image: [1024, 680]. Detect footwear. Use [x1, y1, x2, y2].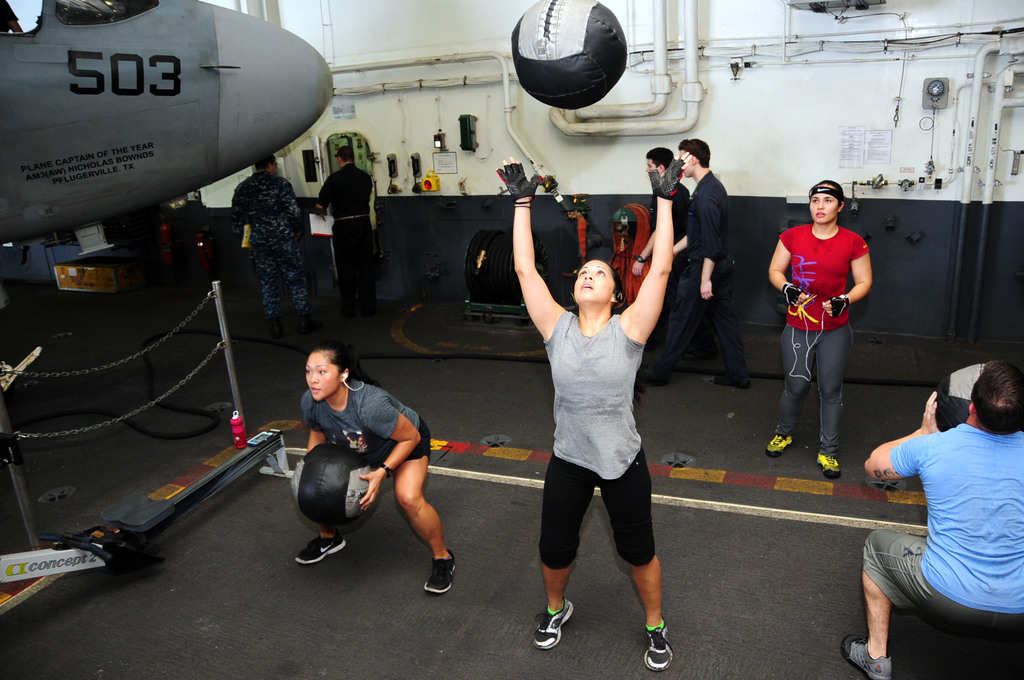
[814, 454, 842, 479].
